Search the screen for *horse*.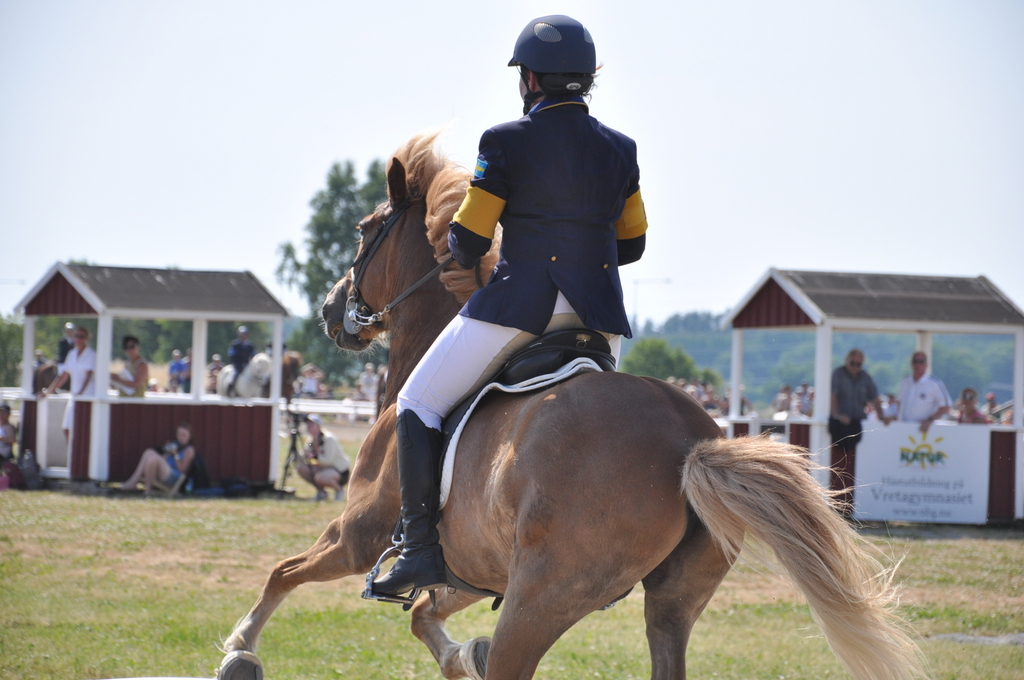
Found at Rect(215, 131, 936, 679).
